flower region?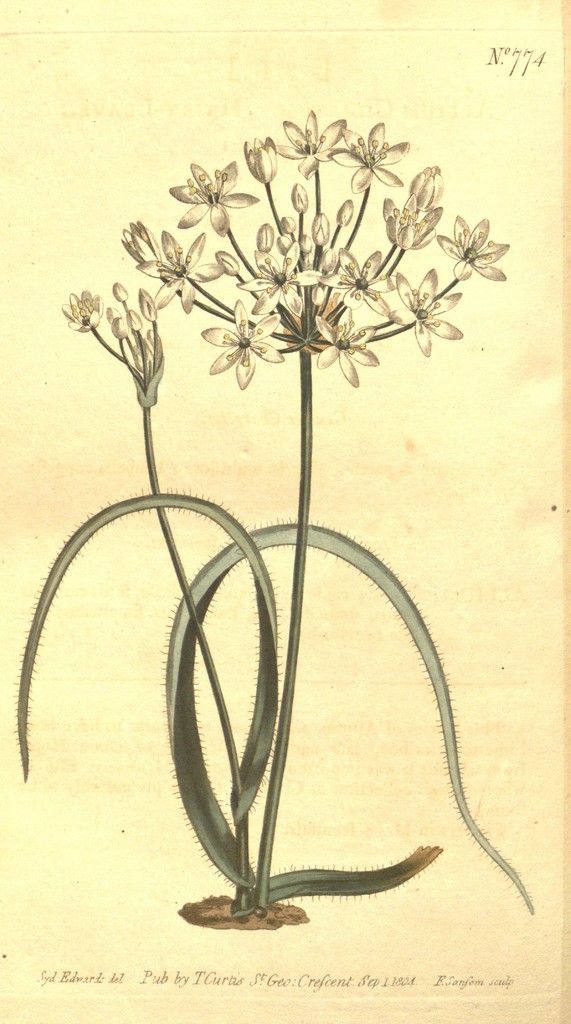
(left=239, top=243, right=323, bottom=316)
